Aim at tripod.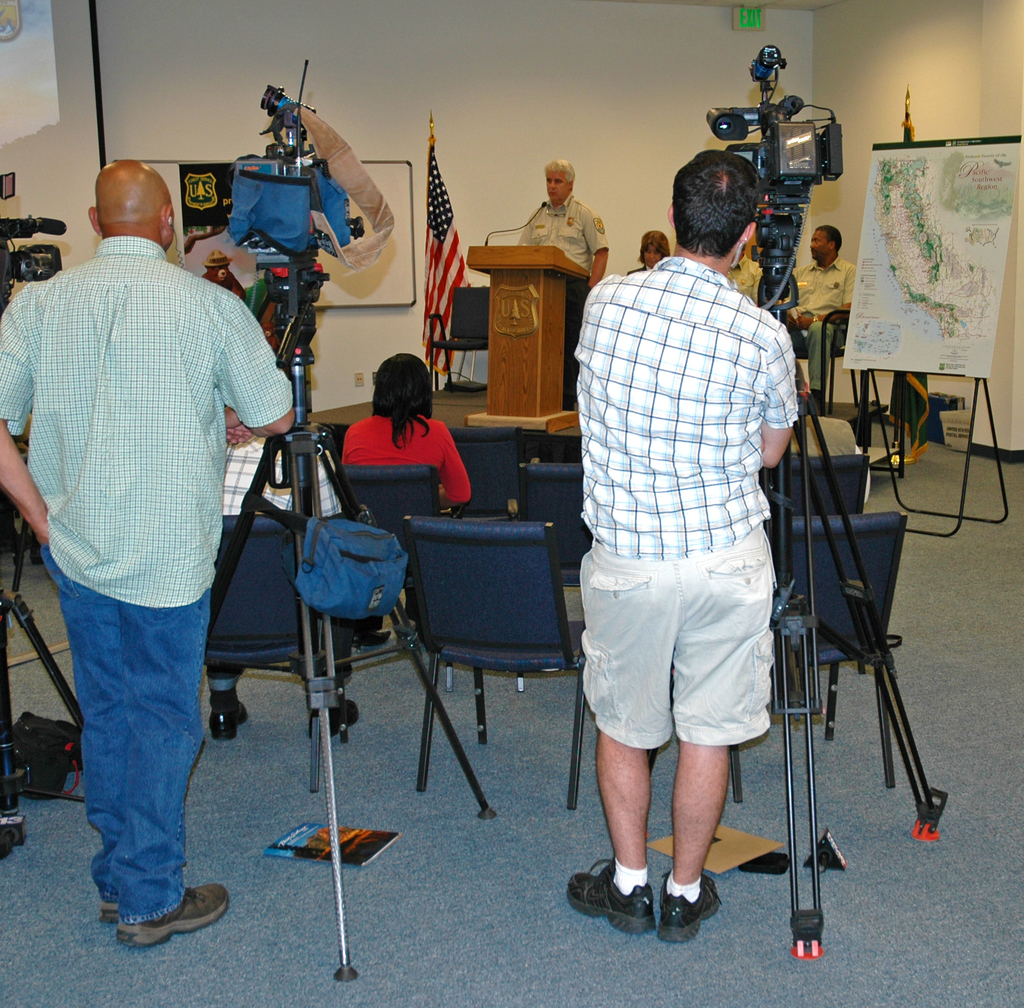
Aimed at bbox=(649, 207, 947, 959).
